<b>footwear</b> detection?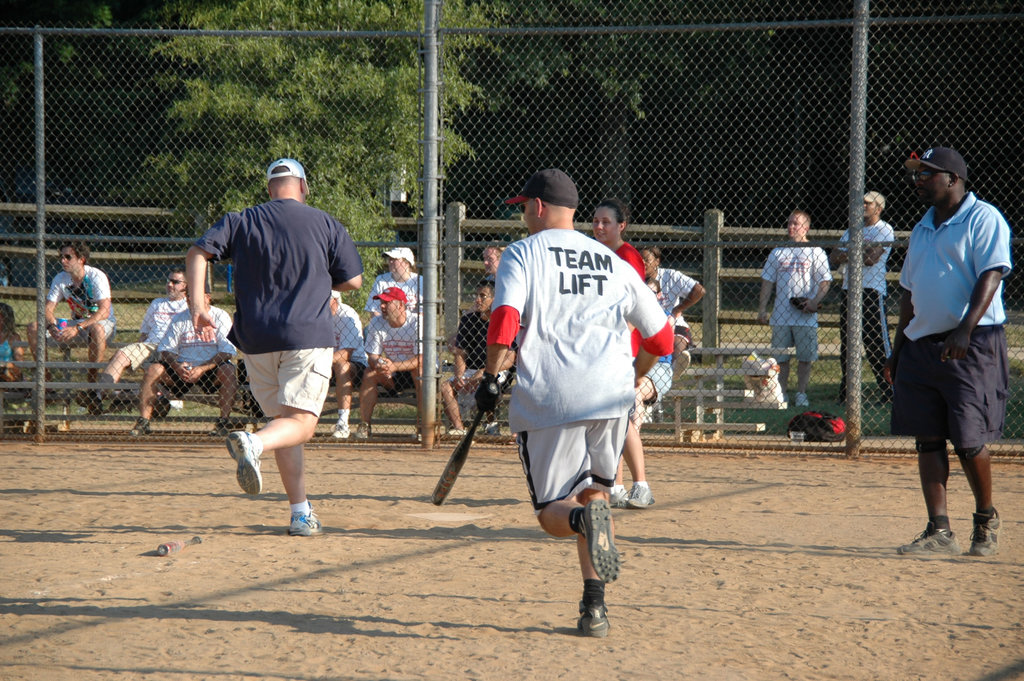
pyautogui.locateOnScreen(283, 508, 324, 538)
